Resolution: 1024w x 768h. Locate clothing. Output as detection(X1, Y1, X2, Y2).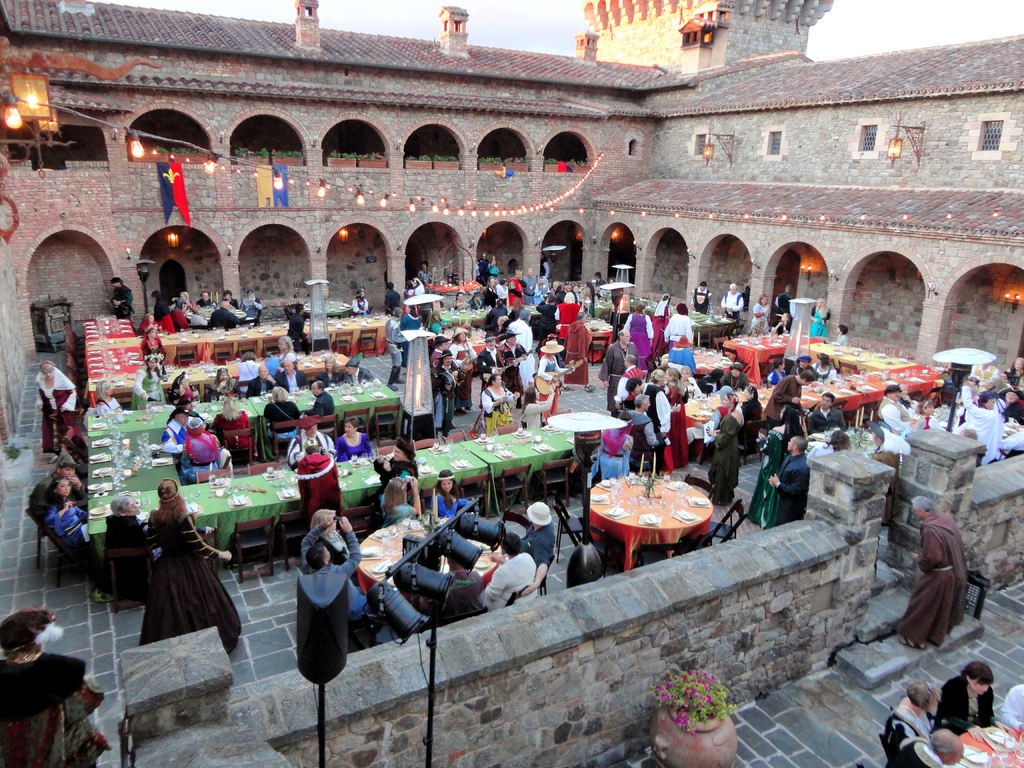
detection(0, 657, 111, 767).
